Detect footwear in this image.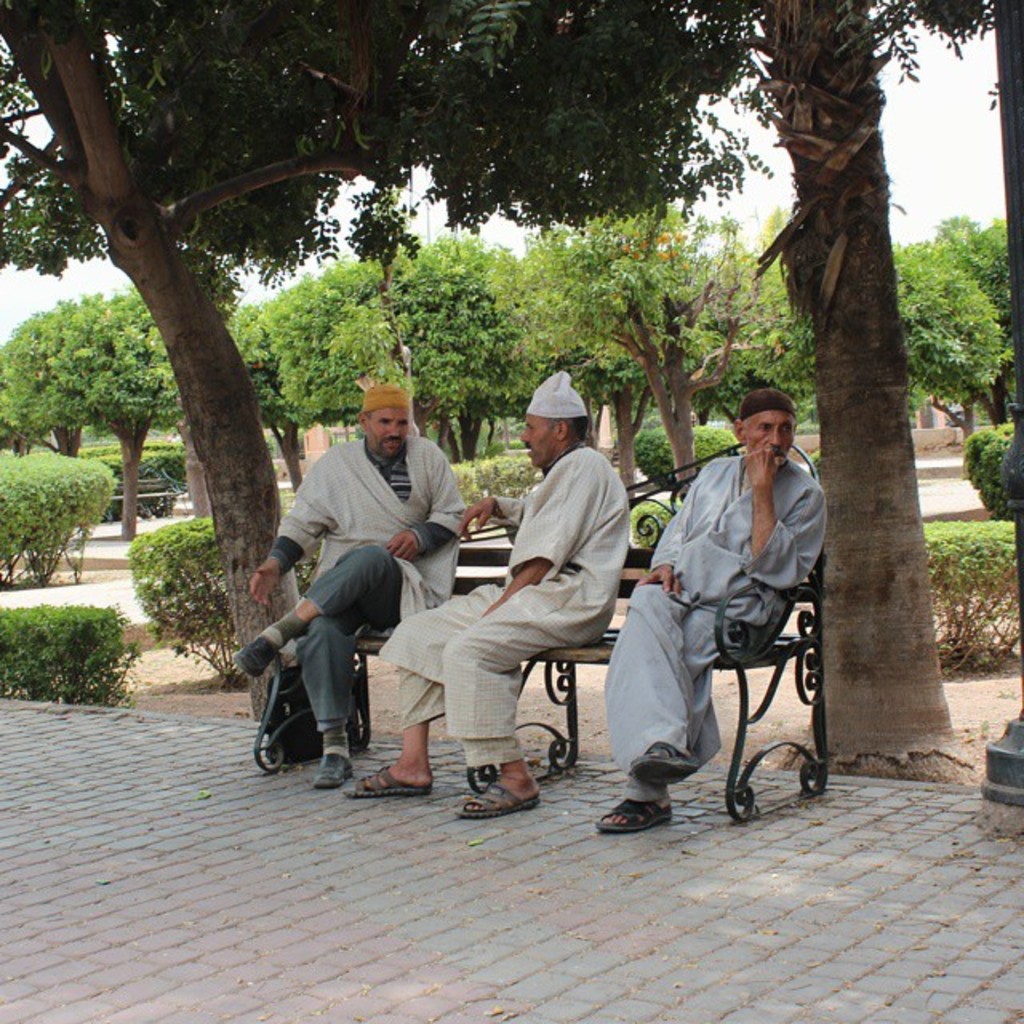
Detection: pyautogui.locateOnScreen(587, 798, 677, 834).
